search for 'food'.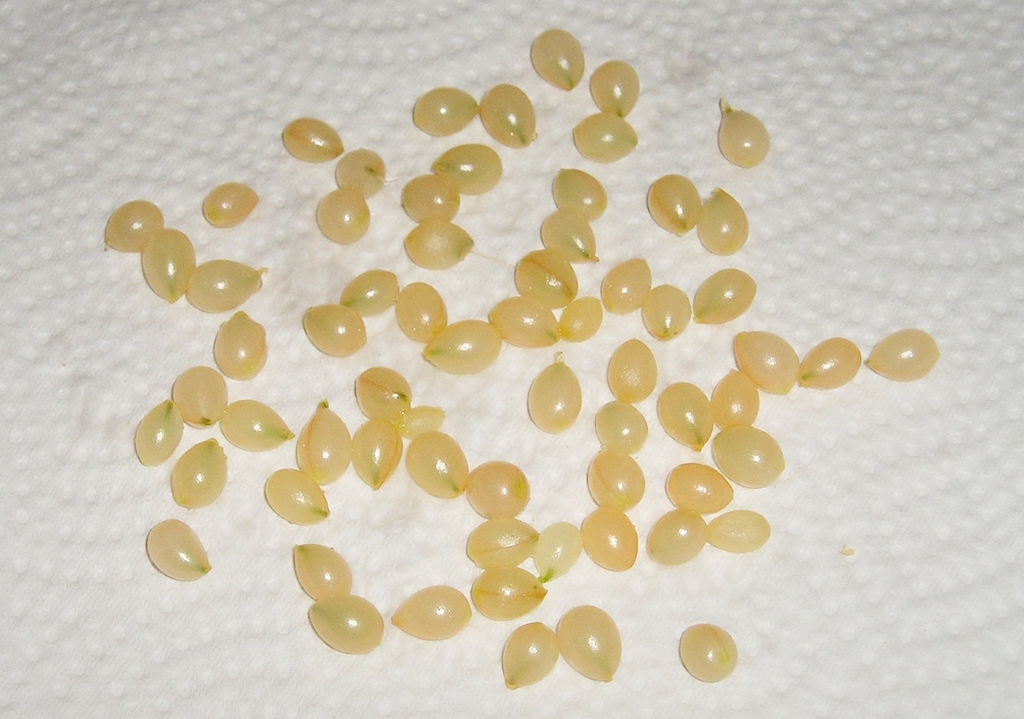
Found at pyautogui.locateOnScreen(202, 181, 260, 229).
